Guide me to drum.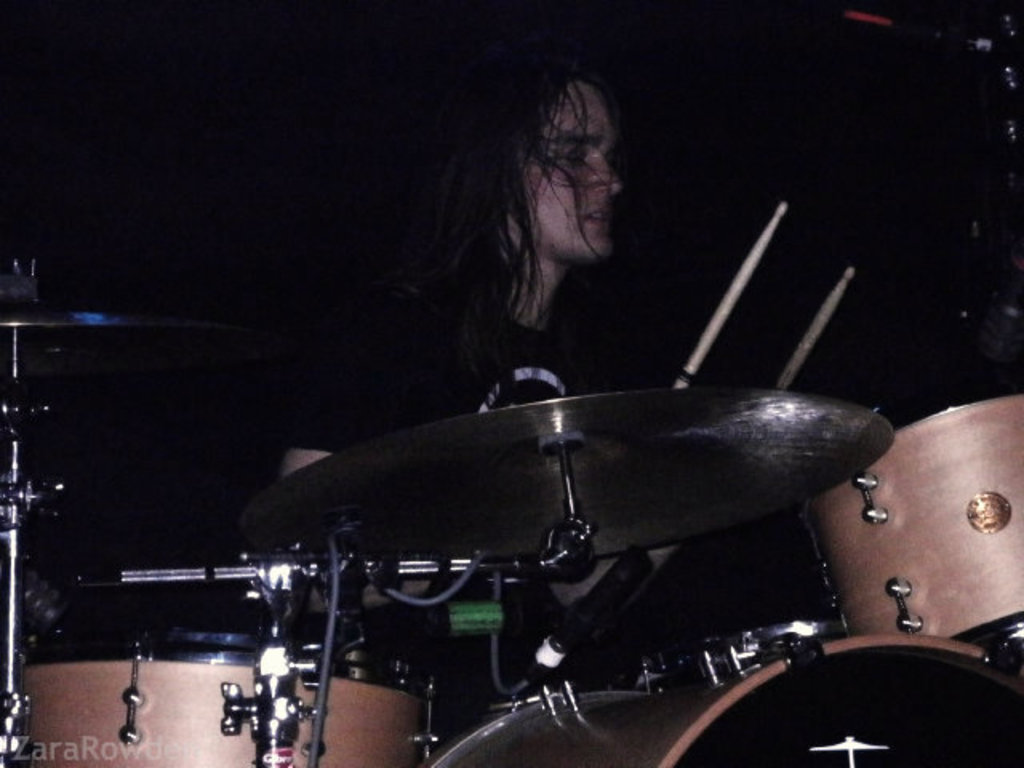
Guidance: [x1=757, y1=370, x2=1022, y2=664].
